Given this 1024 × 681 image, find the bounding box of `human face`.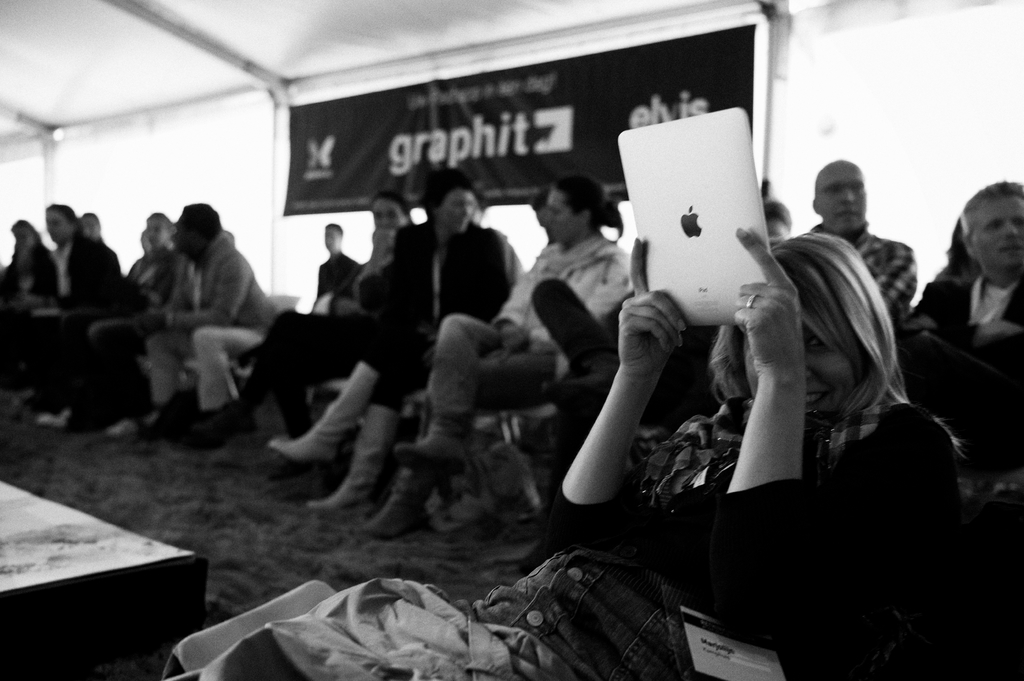
left=373, top=198, right=404, bottom=228.
